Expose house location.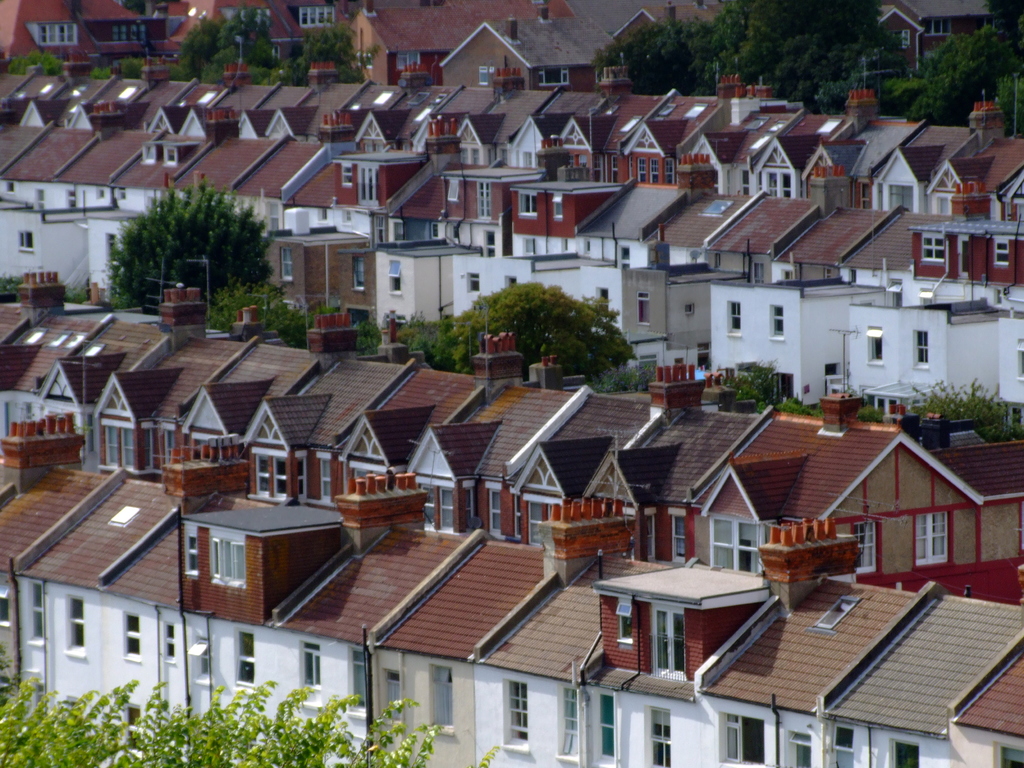
Exposed at l=950, t=636, r=1021, b=765.
